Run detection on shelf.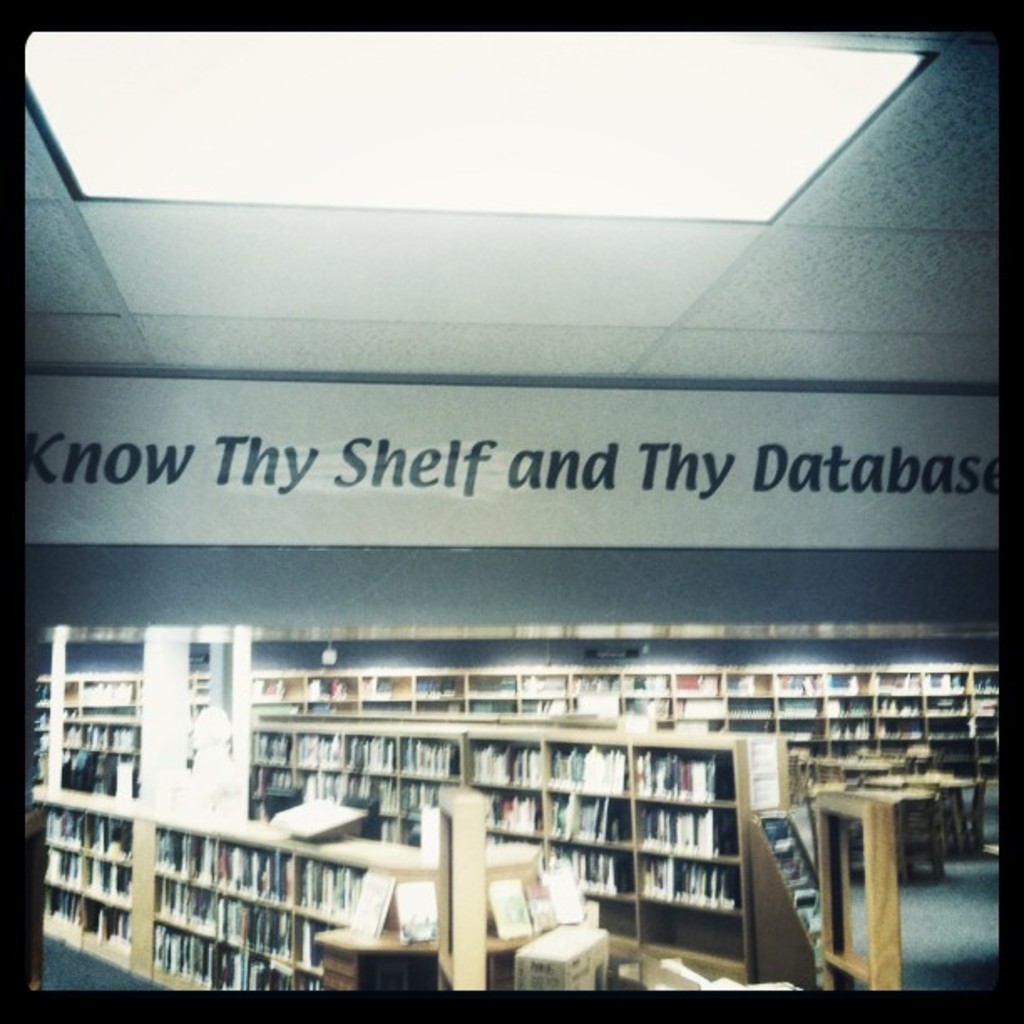
Result: (975,718,991,733).
